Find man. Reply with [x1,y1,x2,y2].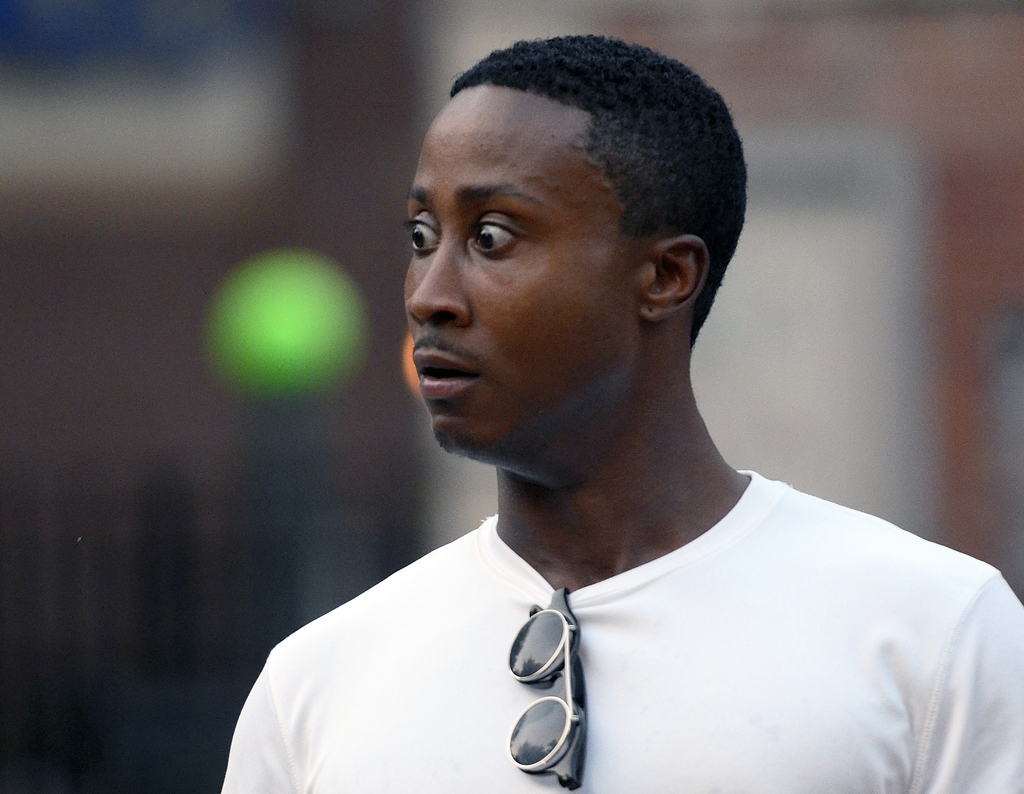
[236,45,991,788].
